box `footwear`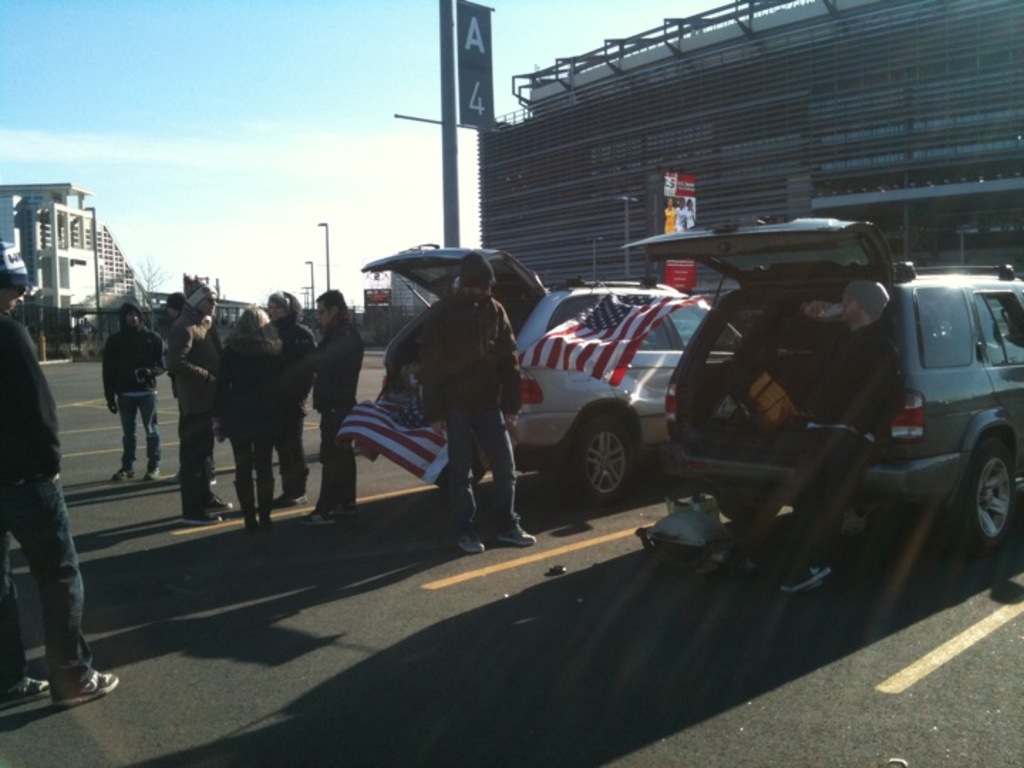
bbox=[243, 515, 257, 530]
